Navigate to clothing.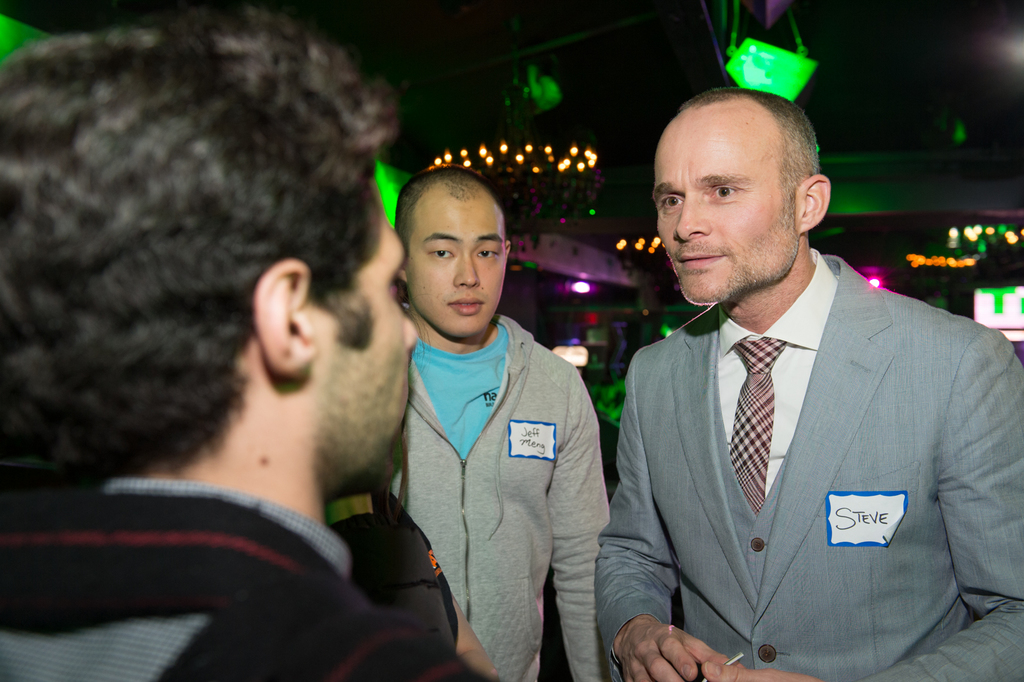
Navigation target: box(388, 315, 607, 681).
